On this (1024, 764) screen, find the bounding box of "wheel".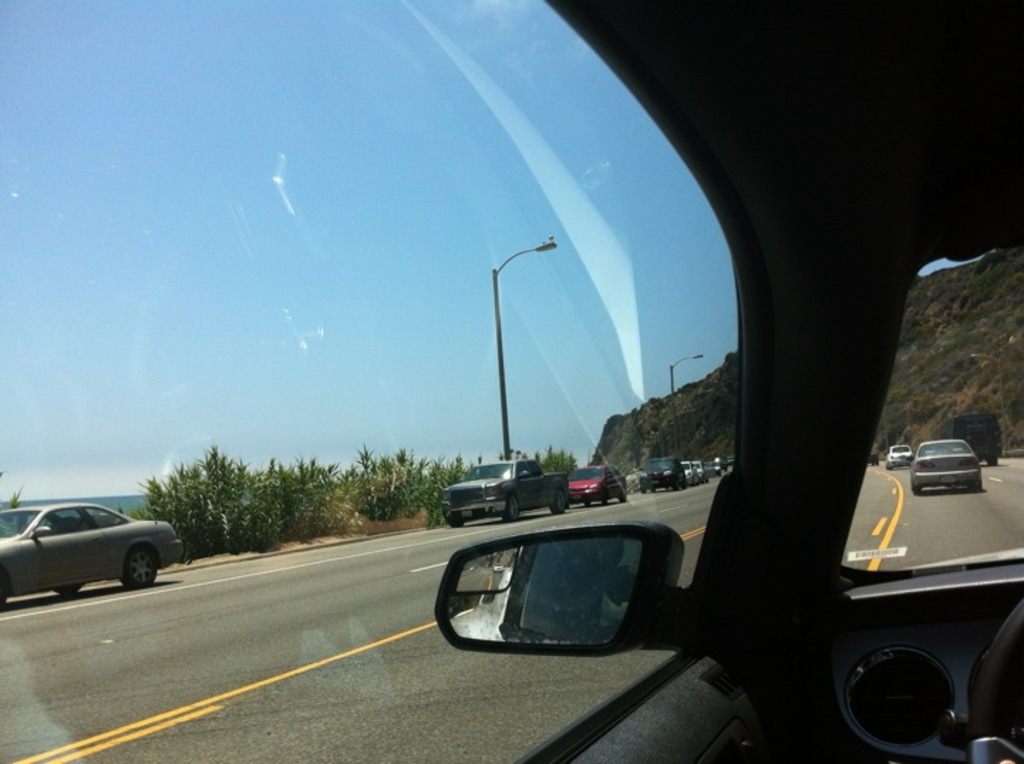
Bounding box: [54, 582, 81, 596].
